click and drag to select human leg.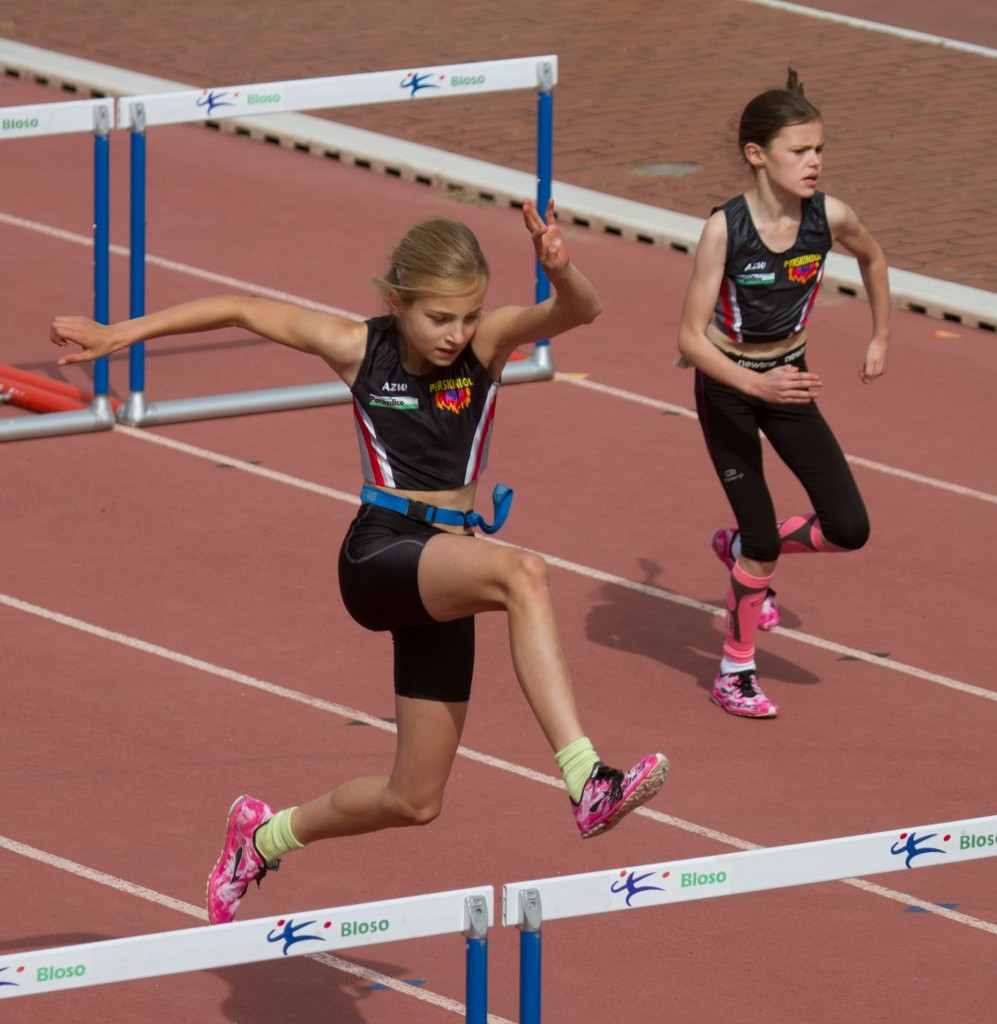
Selection: locate(204, 619, 477, 922).
